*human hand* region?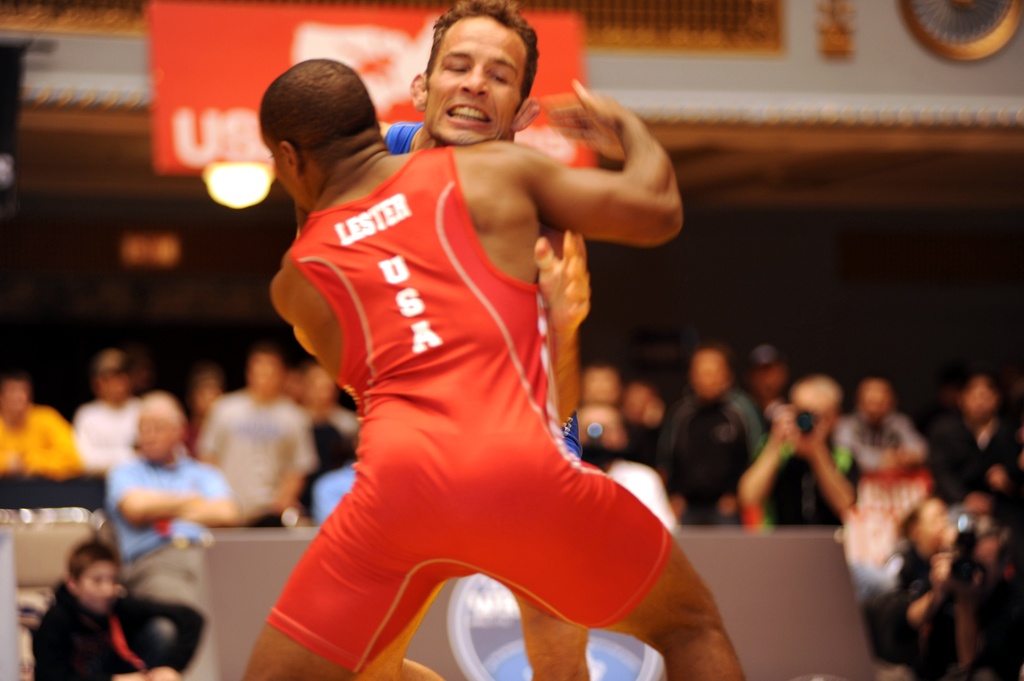
113:671:149:680
